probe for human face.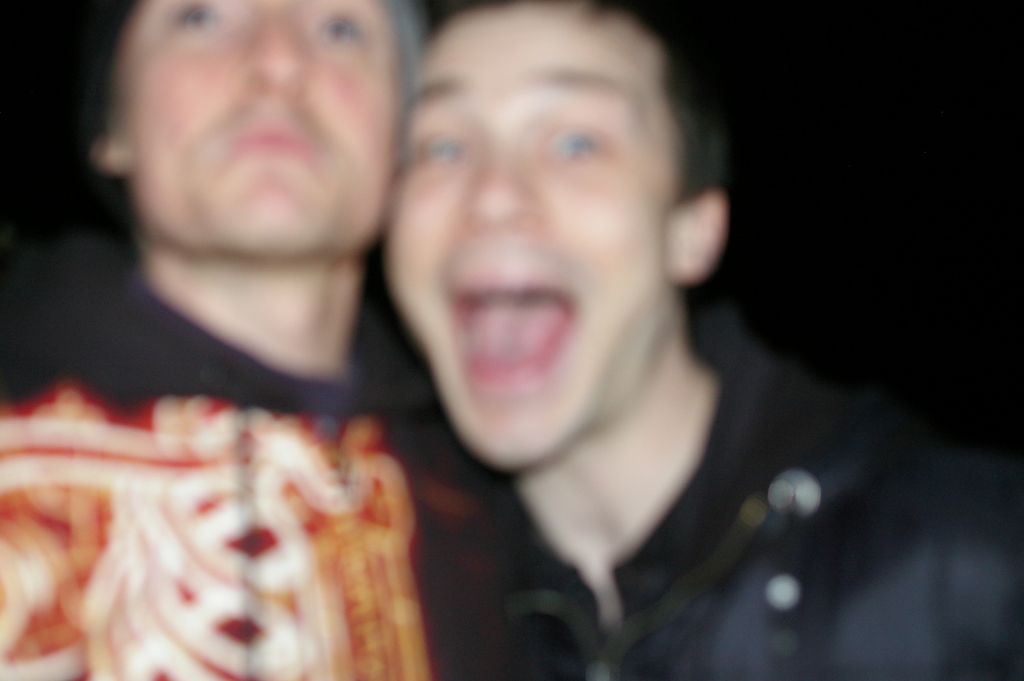
Probe result: 376, 0, 674, 472.
